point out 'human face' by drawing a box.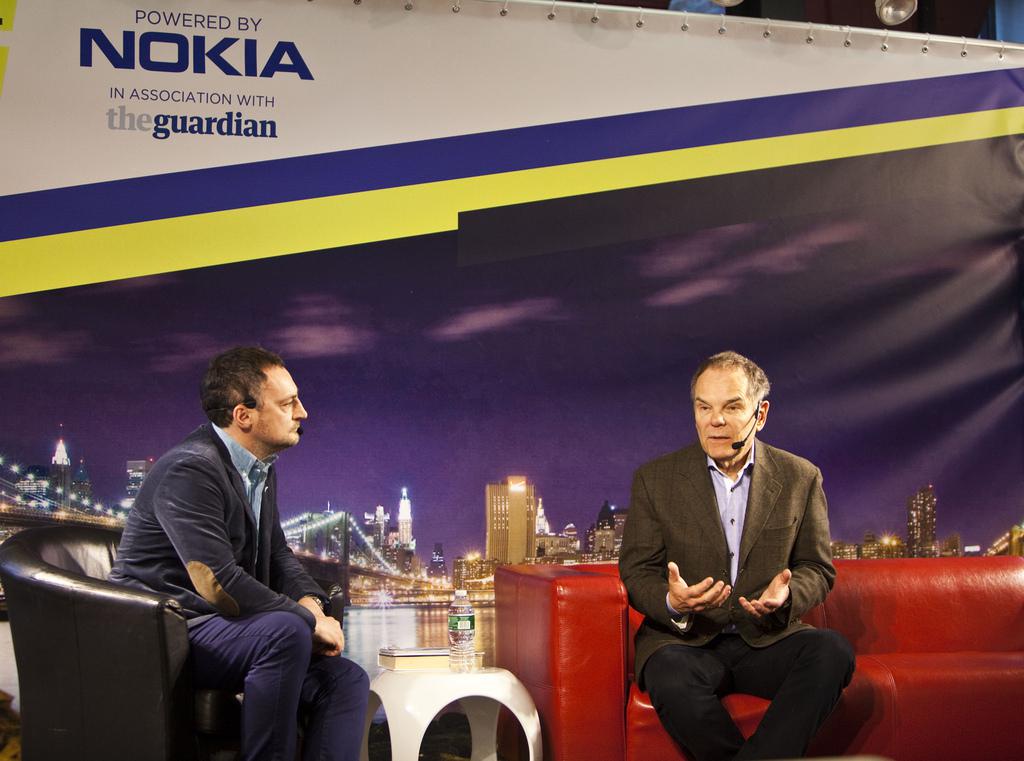
pyautogui.locateOnScreen(697, 367, 758, 457).
